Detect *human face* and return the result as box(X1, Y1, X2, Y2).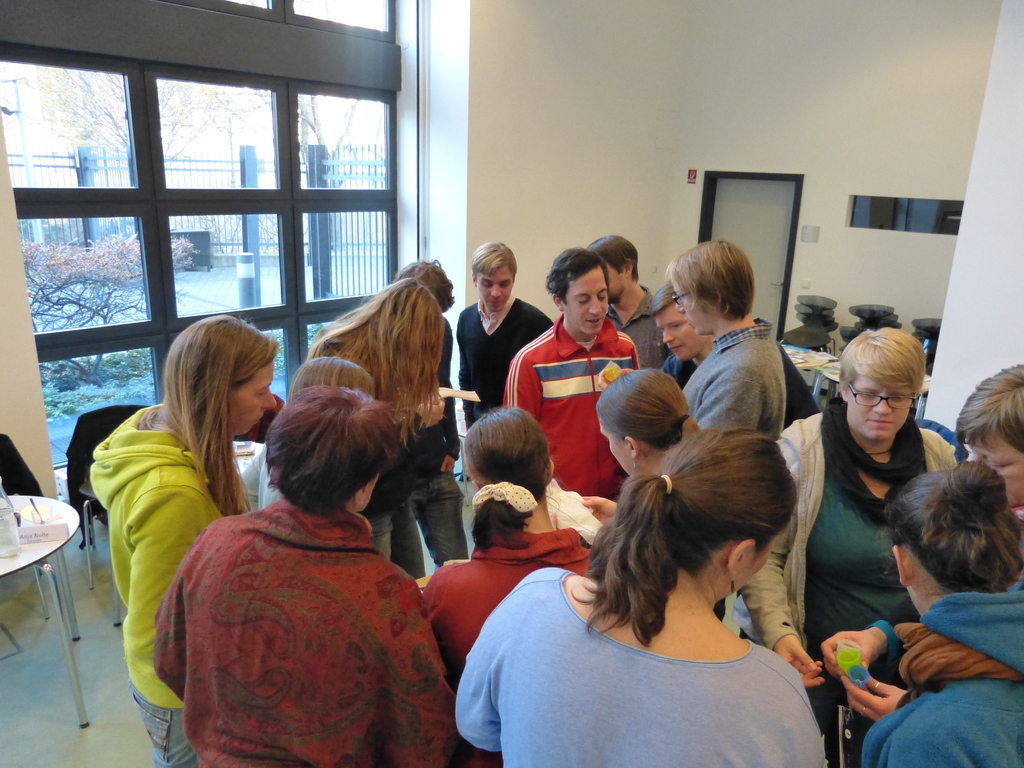
box(665, 267, 717, 331).
